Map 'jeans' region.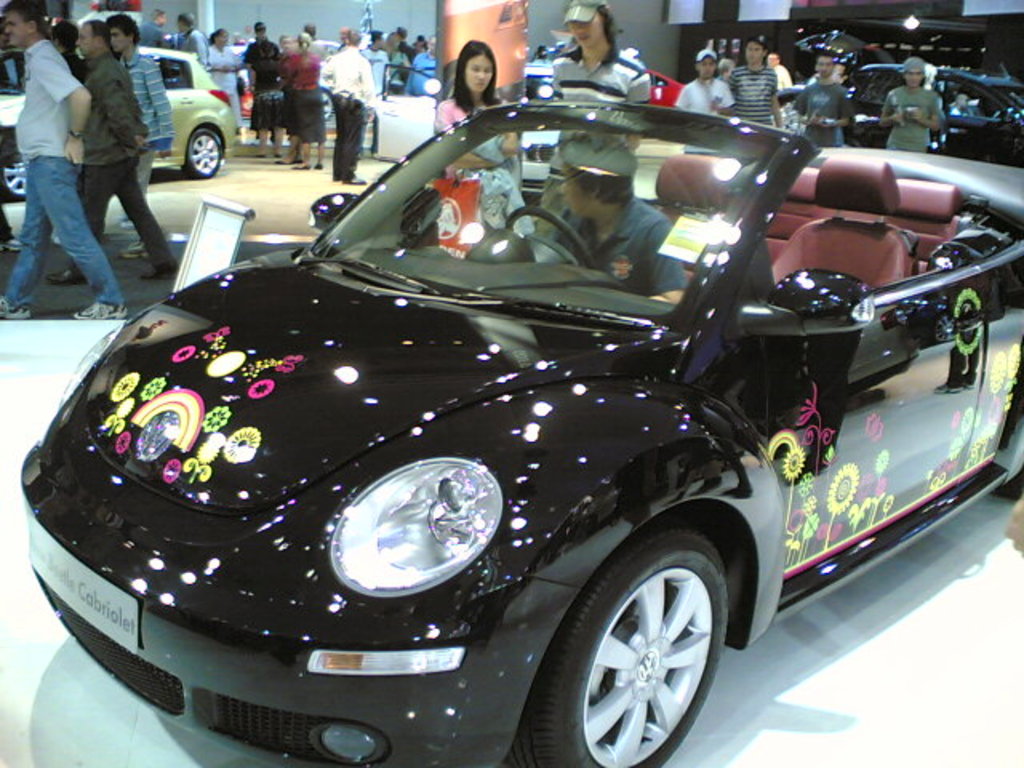
Mapped to 530 173 574 238.
